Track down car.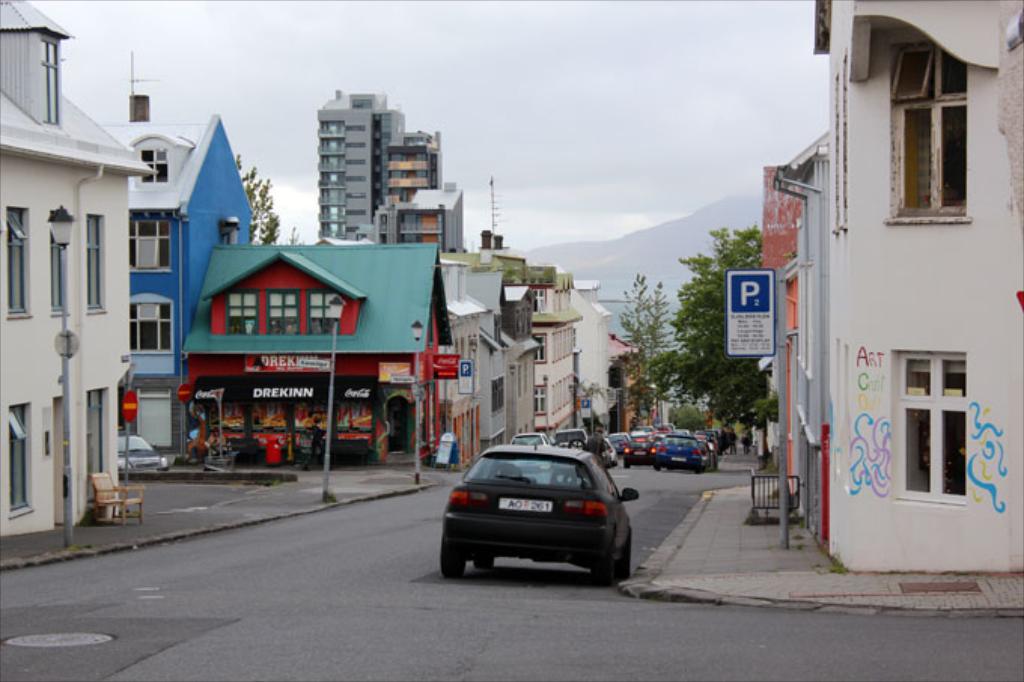
Tracked to detection(120, 429, 173, 477).
